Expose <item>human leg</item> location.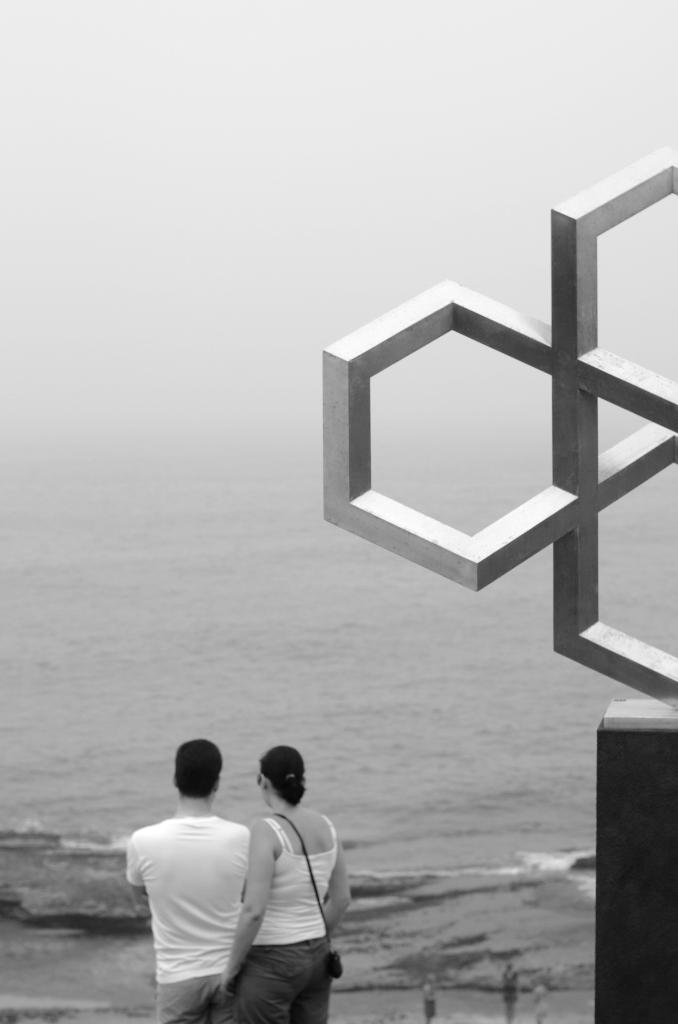
Exposed at region(151, 981, 232, 1020).
